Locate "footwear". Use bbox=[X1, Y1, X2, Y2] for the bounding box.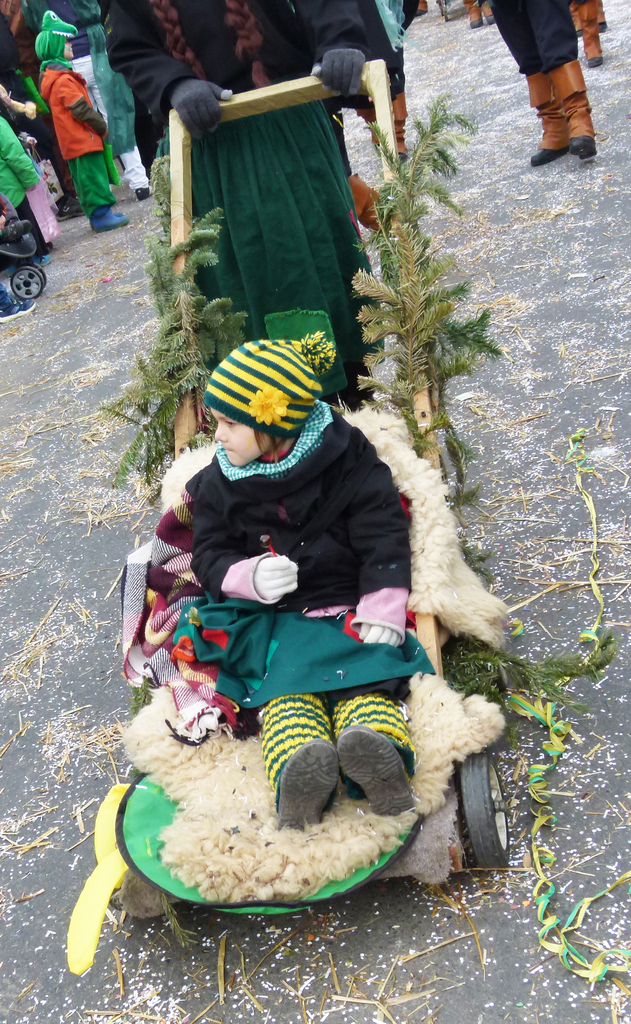
bbox=[521, 63, 582, 162].
